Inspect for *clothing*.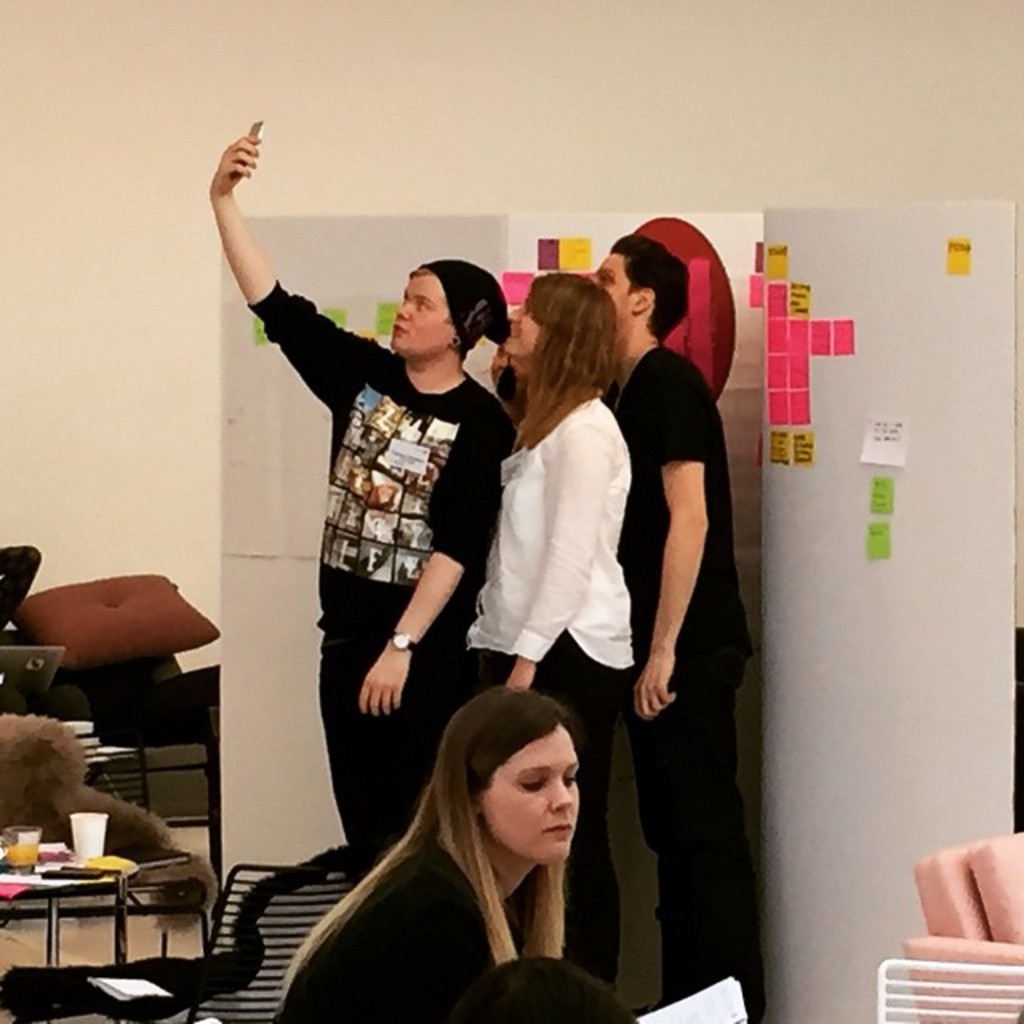
Inspection: <box>634,336,749,1021</box>.
